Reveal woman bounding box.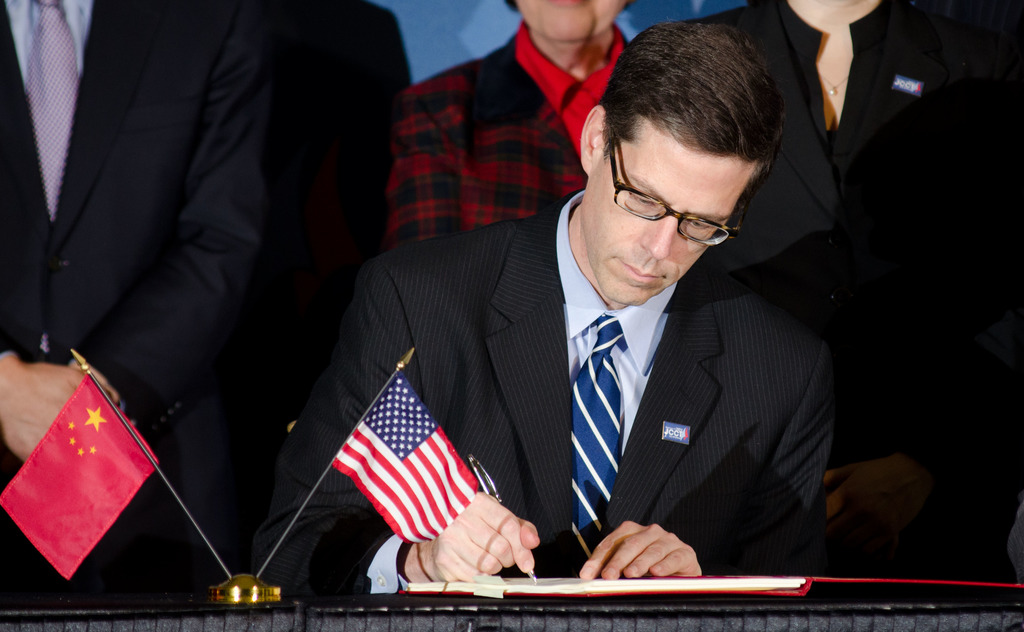
Revealed: detection(379, 0, 640, 253).
